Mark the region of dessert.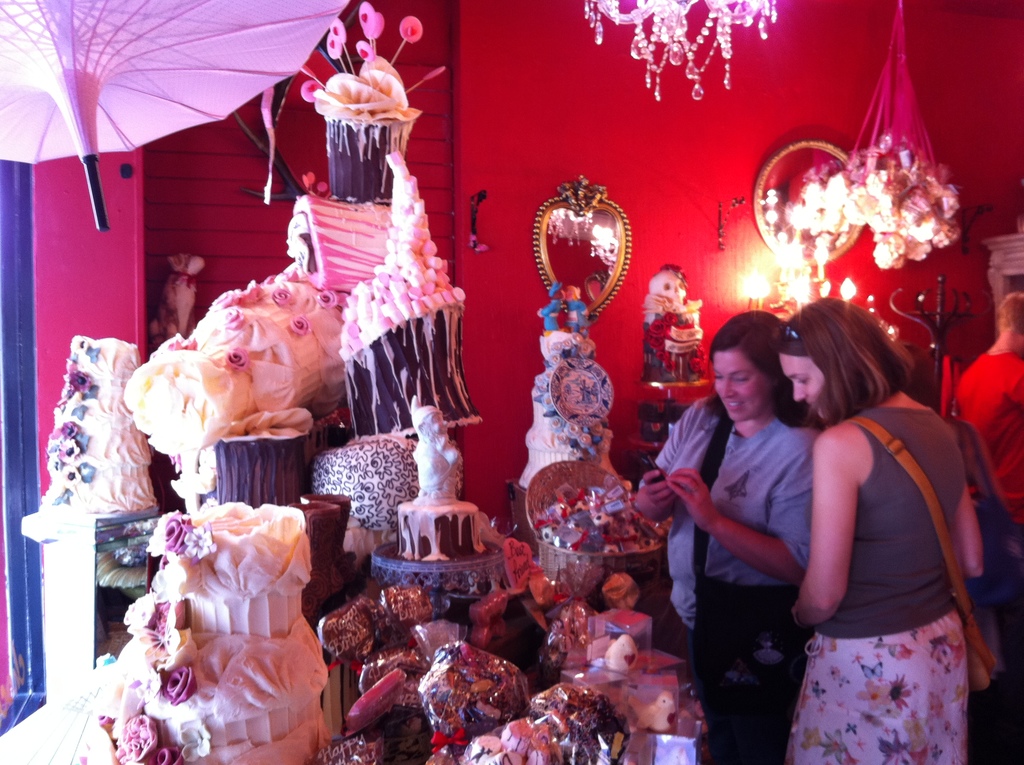
Region: (left=137, top=285, right=342, bottom=506).
